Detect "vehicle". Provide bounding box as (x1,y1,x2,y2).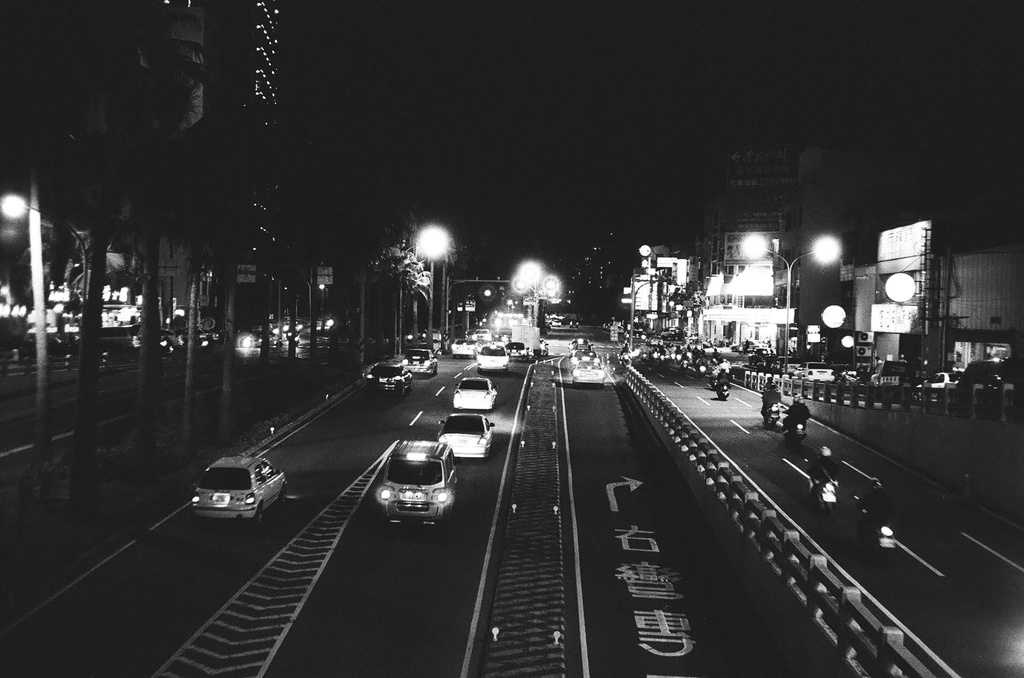
(435,412,497,458).
